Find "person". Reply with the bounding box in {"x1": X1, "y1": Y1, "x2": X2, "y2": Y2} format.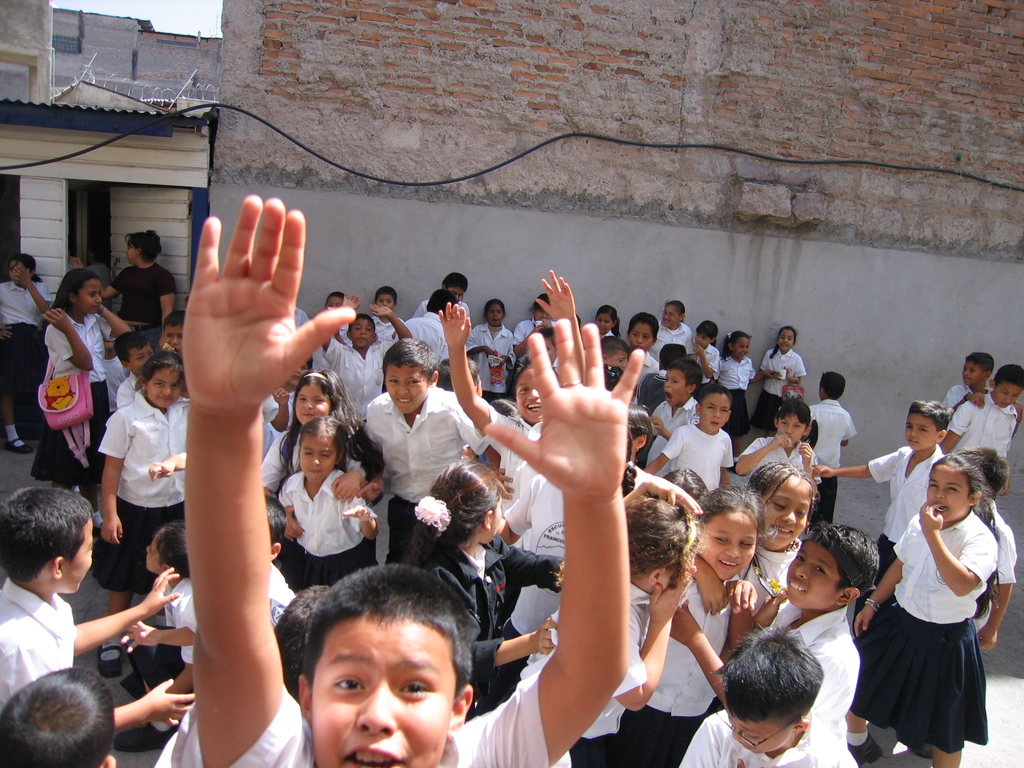
{"x1": 146, "y1": 189, "x2": 643, "y2": 767}.
